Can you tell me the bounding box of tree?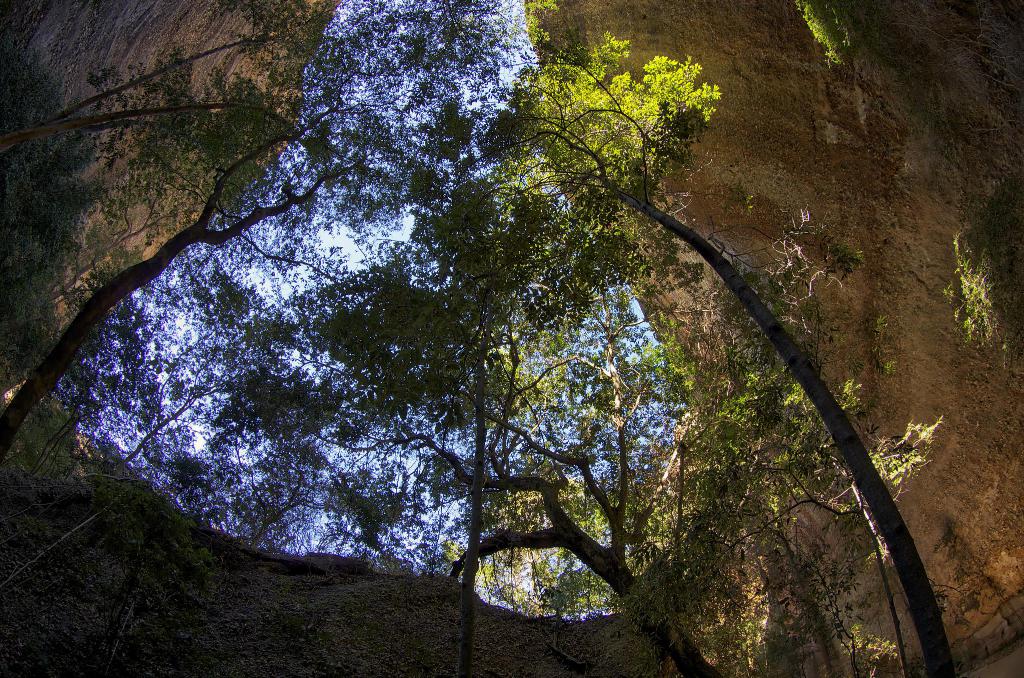
locate(195, 424, 367, 557).
